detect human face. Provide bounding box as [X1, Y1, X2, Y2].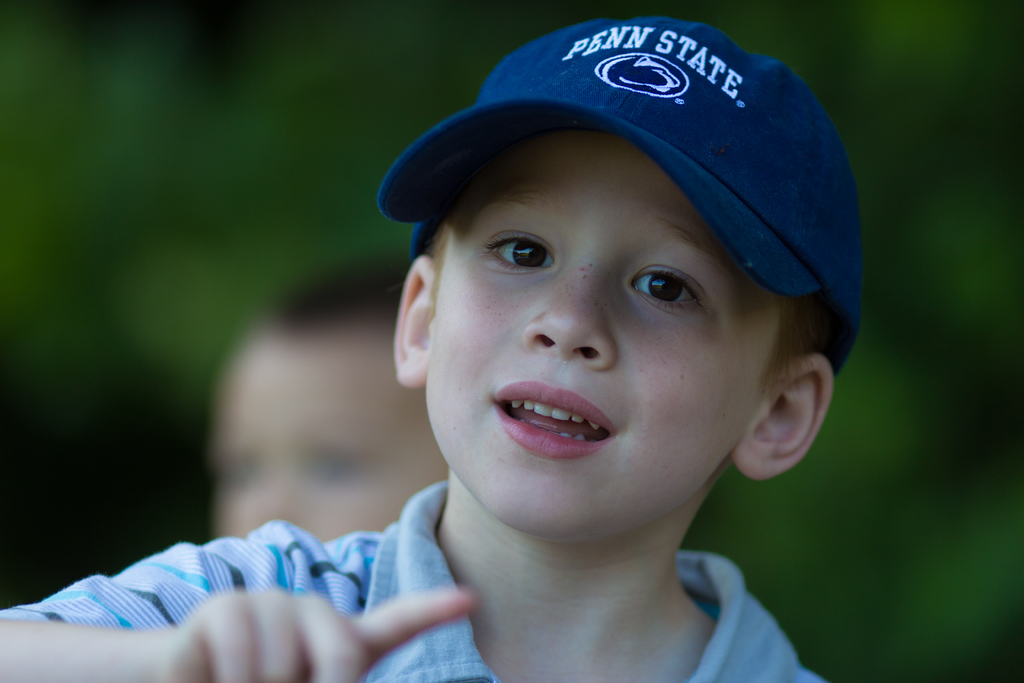
[423, 134, 781, 538].
